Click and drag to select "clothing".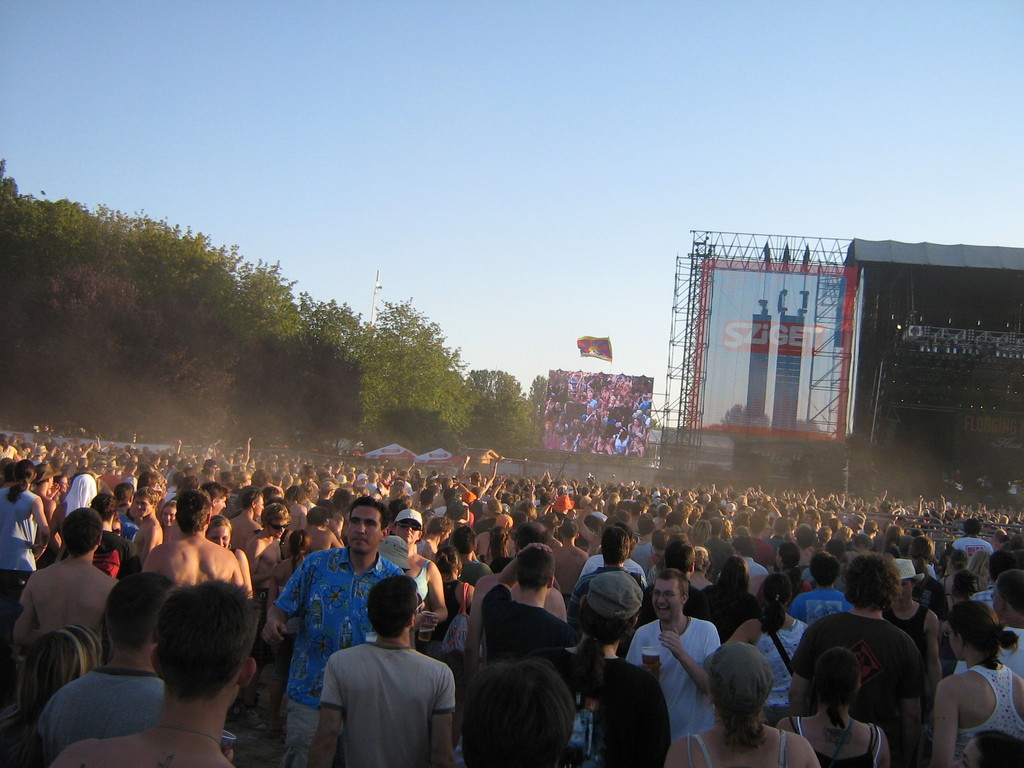
Selection: 409,554,429,605.
